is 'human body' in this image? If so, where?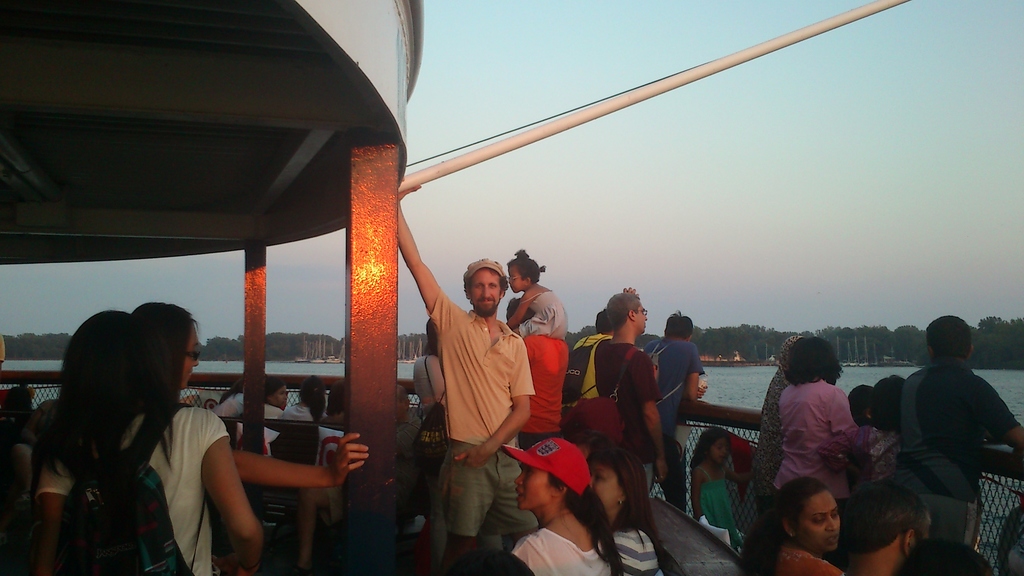
Yes, at Rect(235, 431, 371, 493).
